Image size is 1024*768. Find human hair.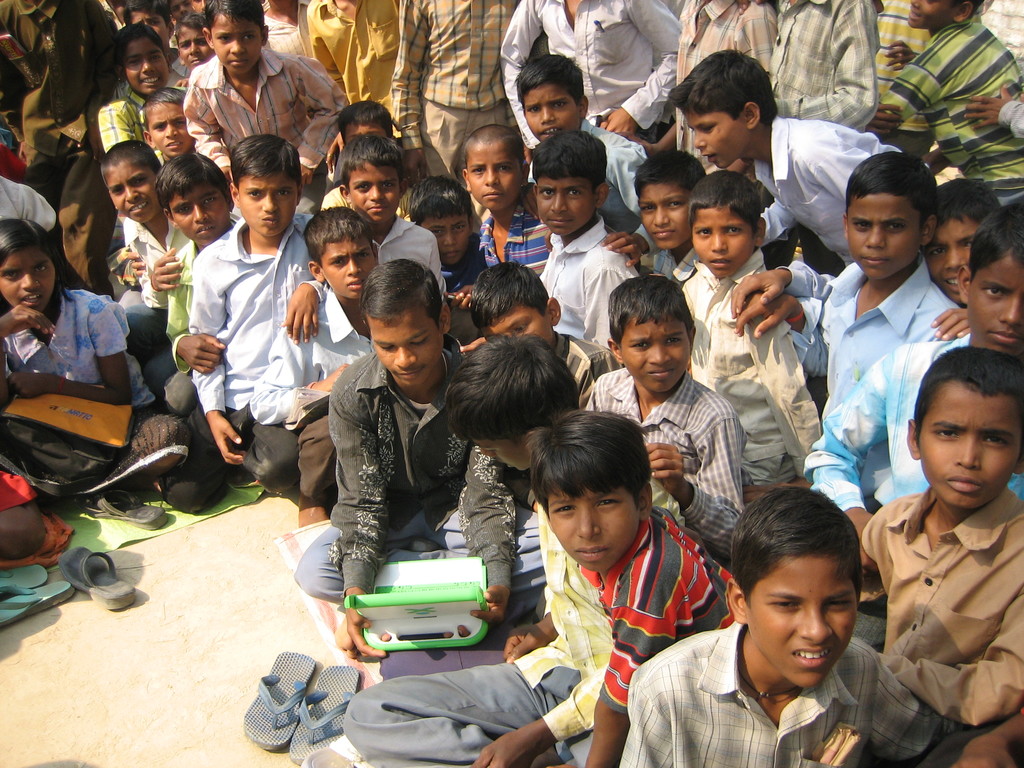
left=0, top=216, right=58, bottom=267.
